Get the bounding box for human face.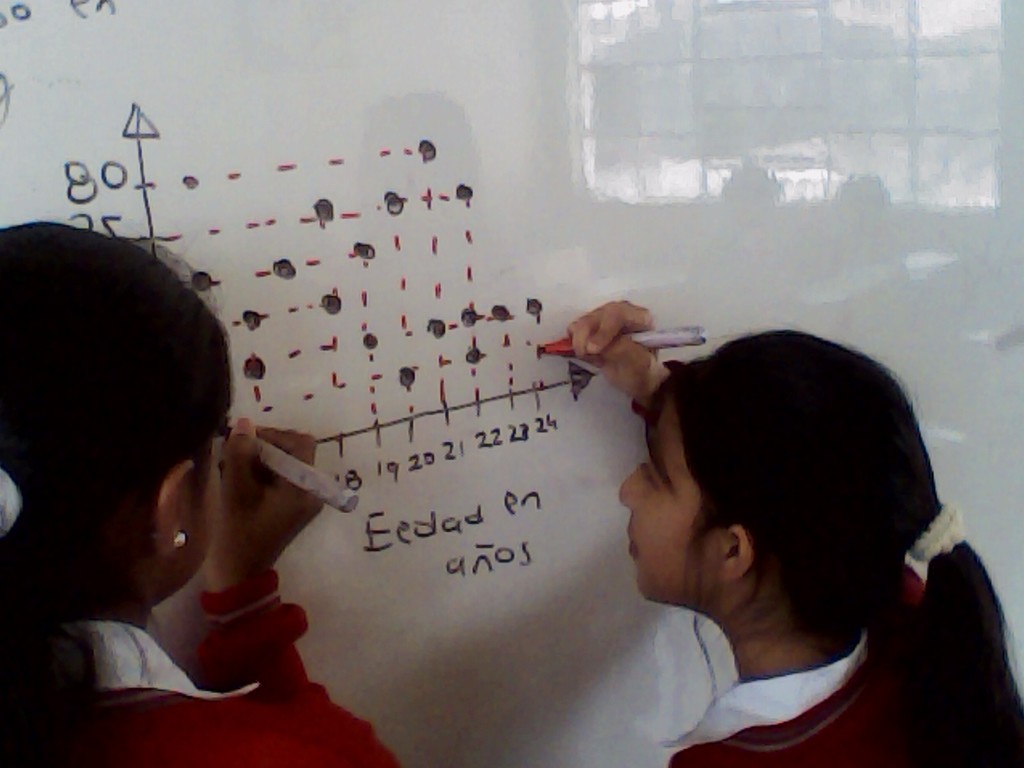
box(152, 438, 223, 602).
